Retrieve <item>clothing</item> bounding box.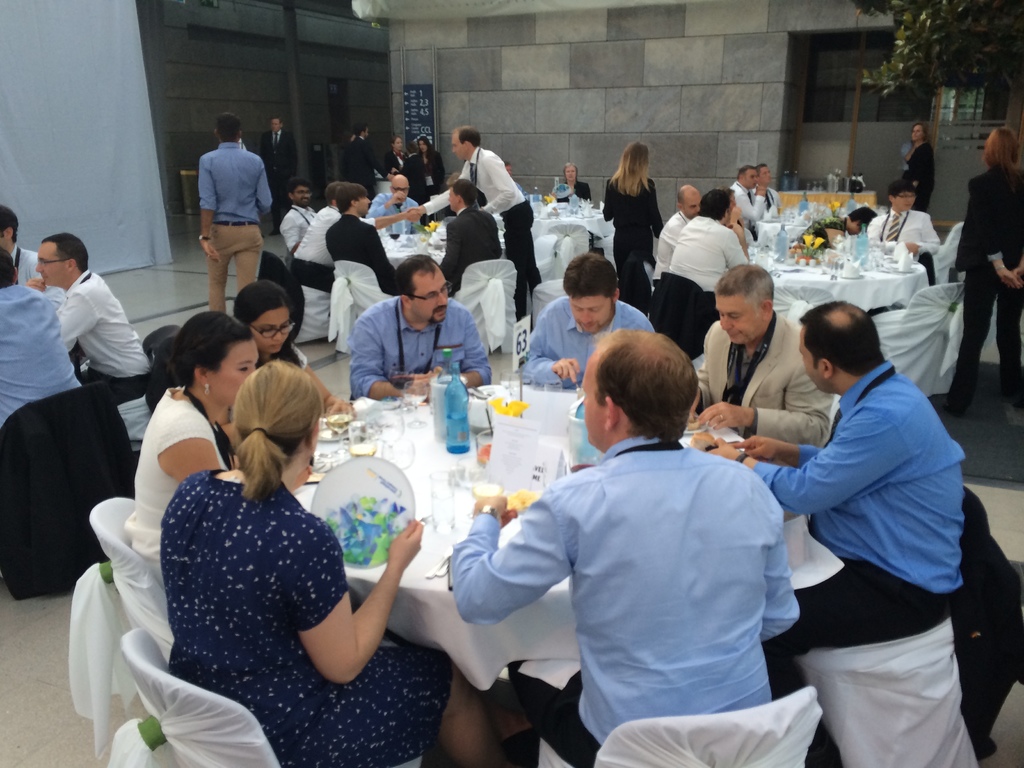
Bounding box: 966, 163, 1020, 401.
